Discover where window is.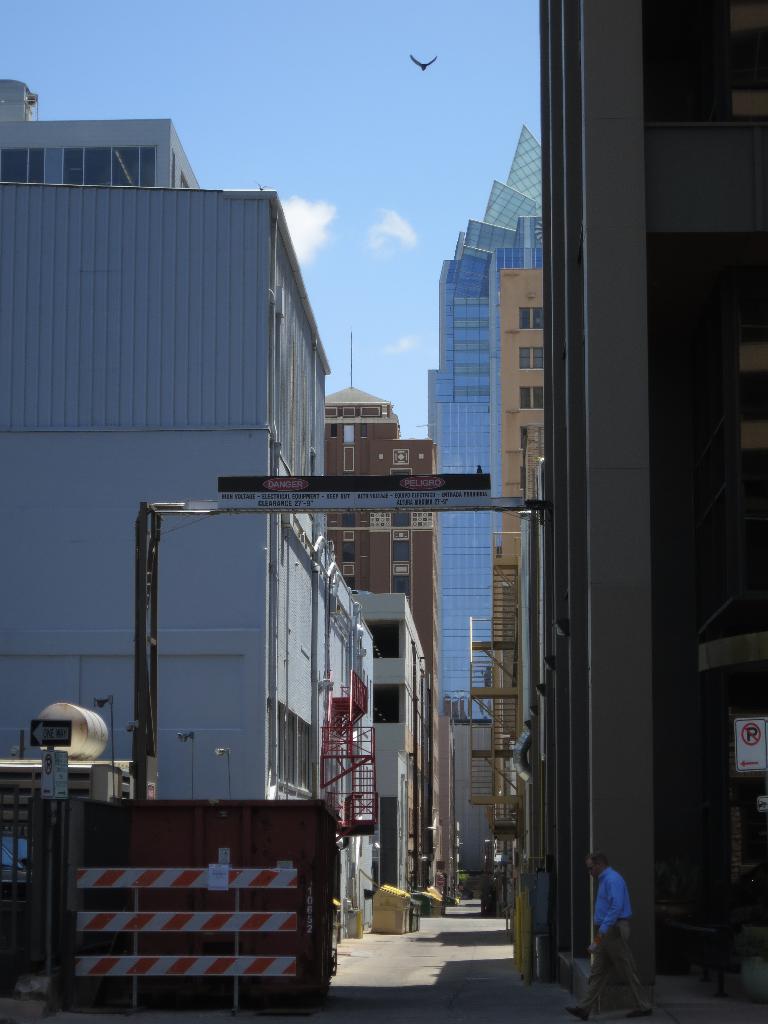
Discovered at rect(342, 513, 355, 529).
